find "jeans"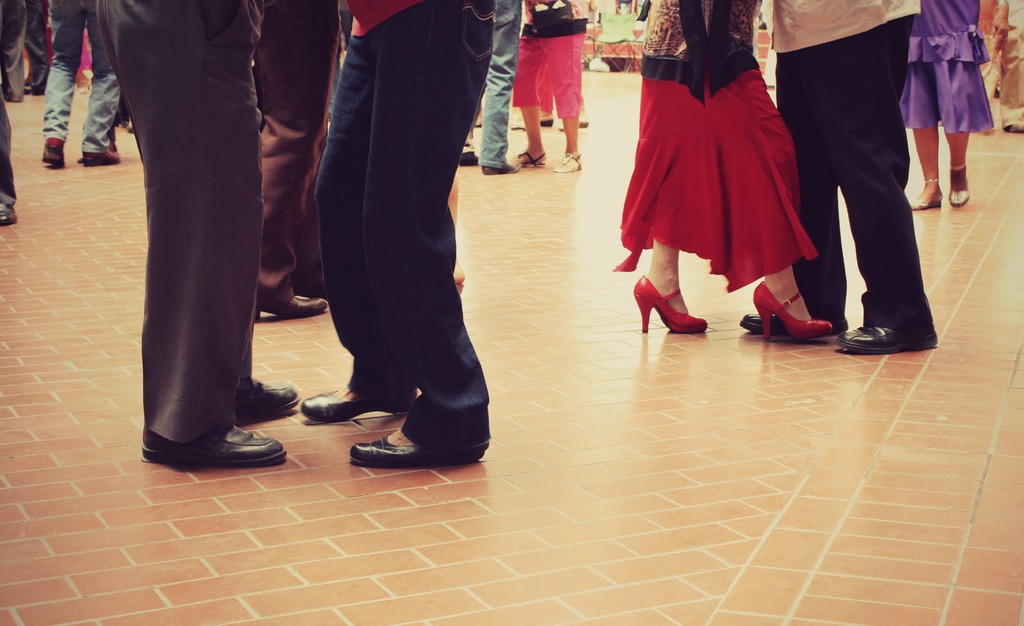
select_region(469, 0, 519, 170)
